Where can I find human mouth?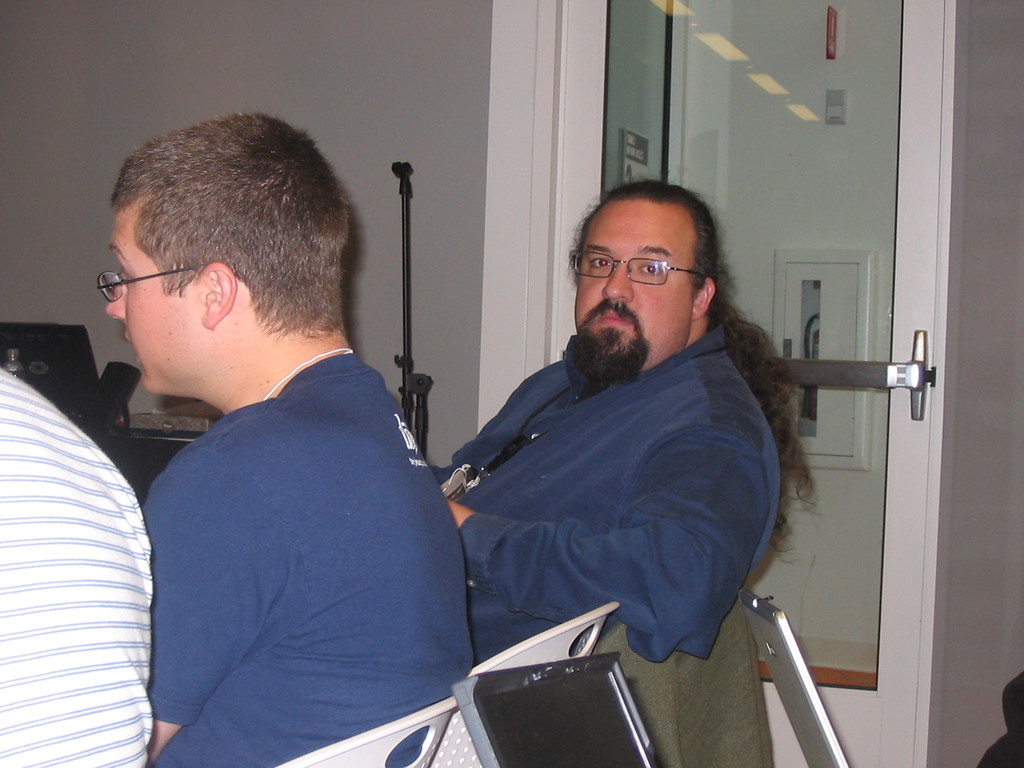
You can find it at bbox(594, 308, 627, 326).
